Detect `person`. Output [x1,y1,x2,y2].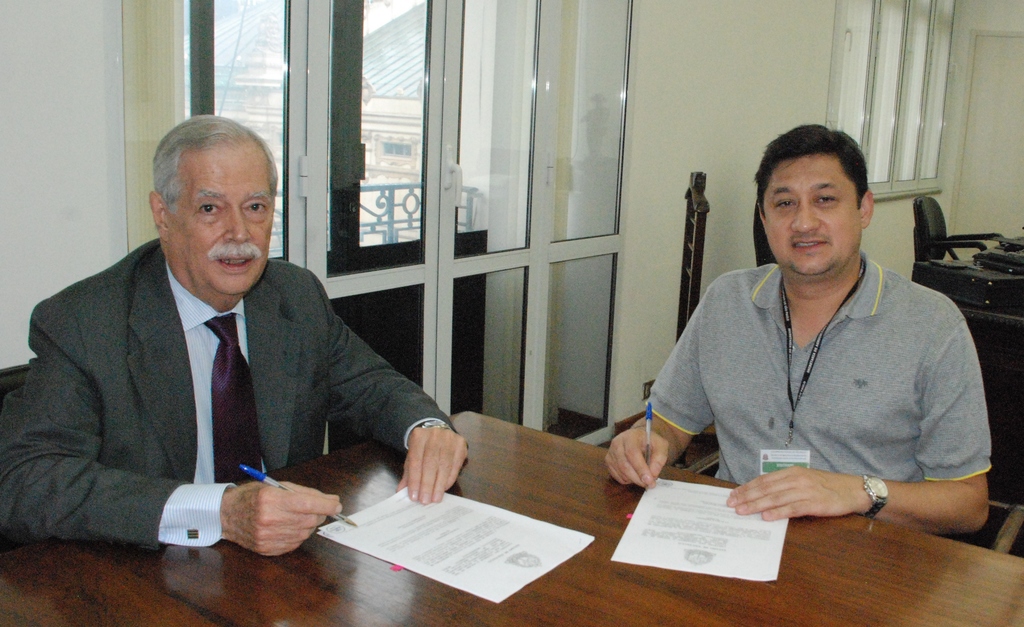
[0,114,479,553].
